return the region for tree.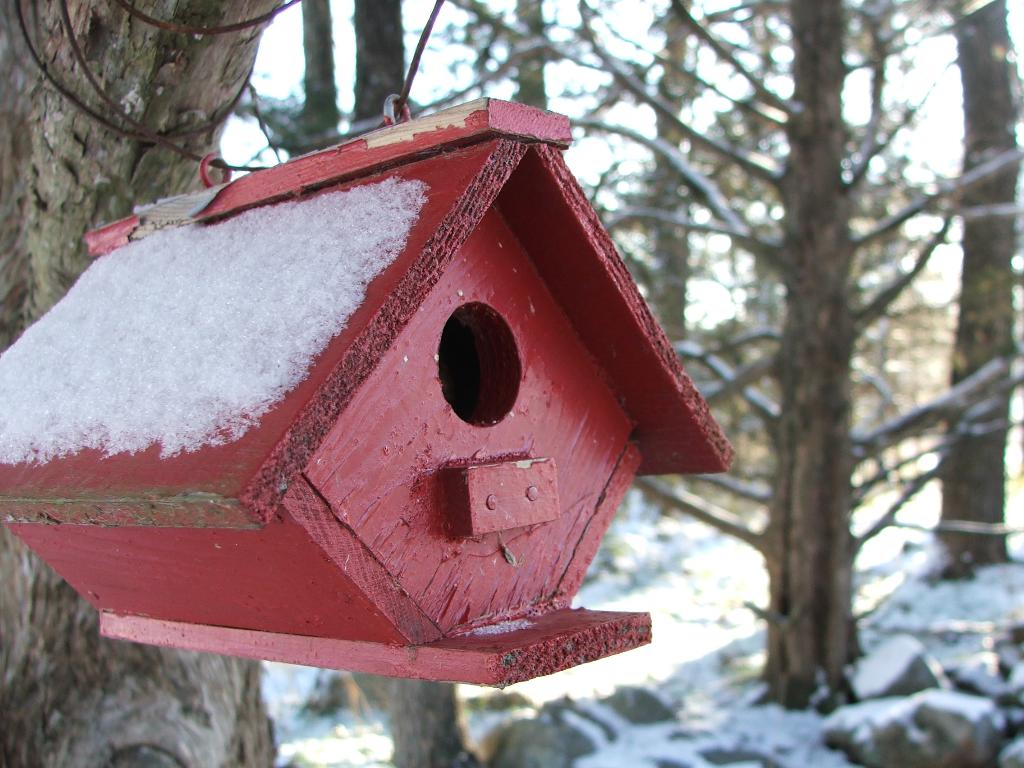
box(631, 0, 716, 469).
